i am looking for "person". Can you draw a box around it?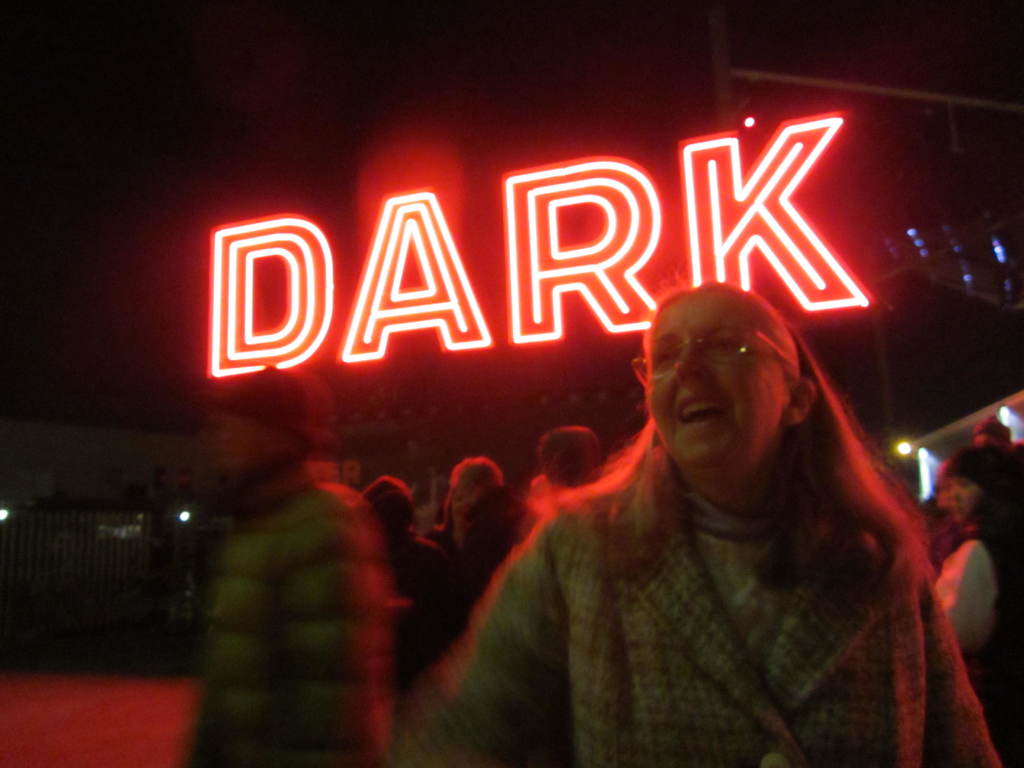
Sure, the bounding box is <box>204,362,394,763</box>.
